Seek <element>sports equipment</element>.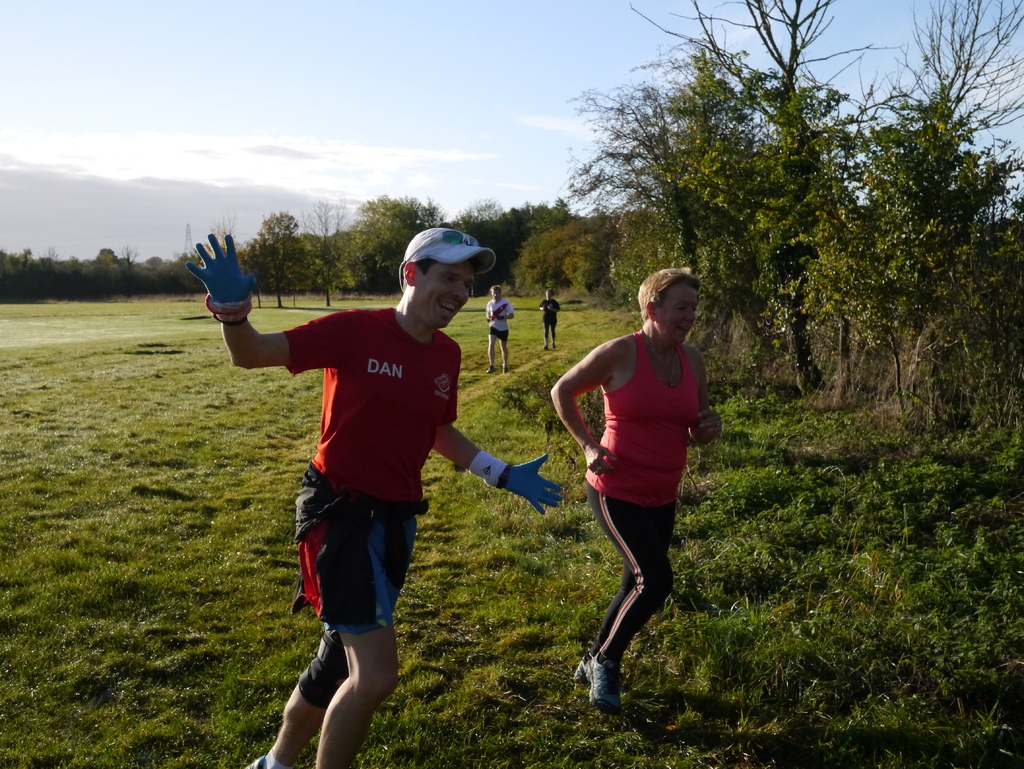
select_region(189, 245, 259, 315).
